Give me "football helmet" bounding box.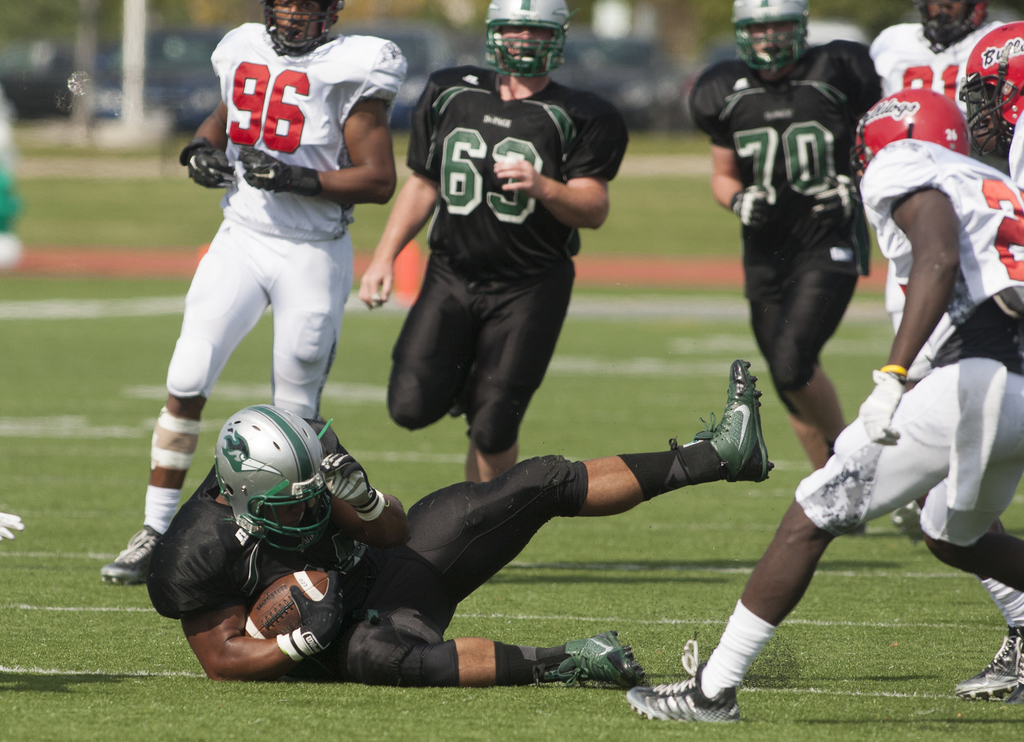
<region>216, 401, 339, 557</region>.
